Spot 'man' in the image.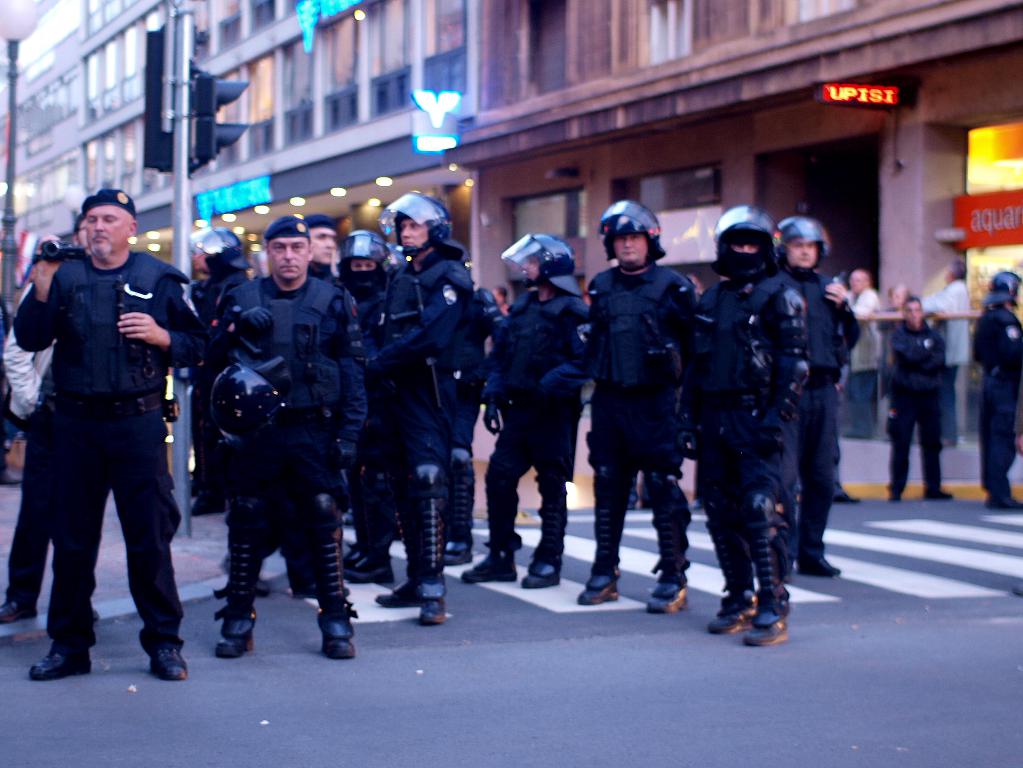
'man' found at crop(704, 196, 795, 650).
